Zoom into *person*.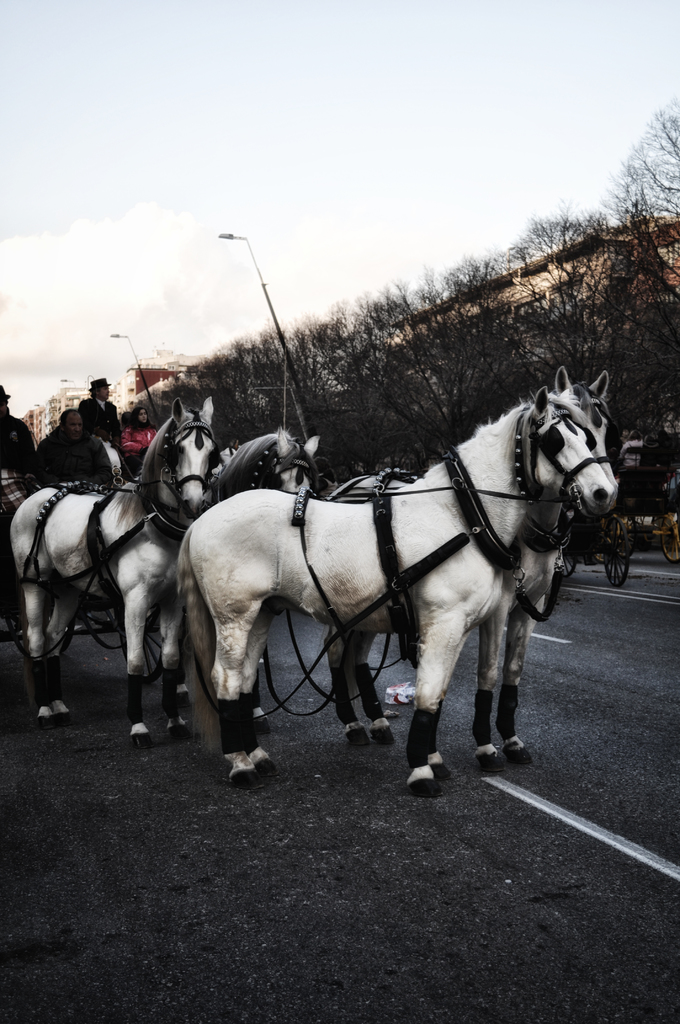
Zoom target: bbox=(0, 381, 35, 476).
